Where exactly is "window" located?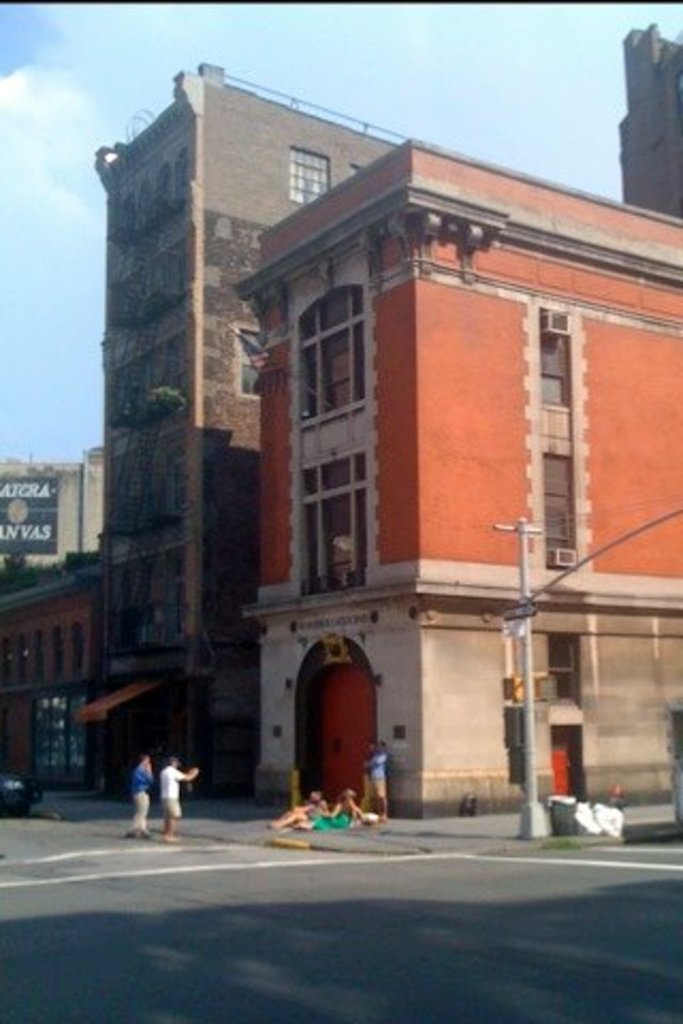
Its bounding box is BBox(544, 640, 576, 710).
